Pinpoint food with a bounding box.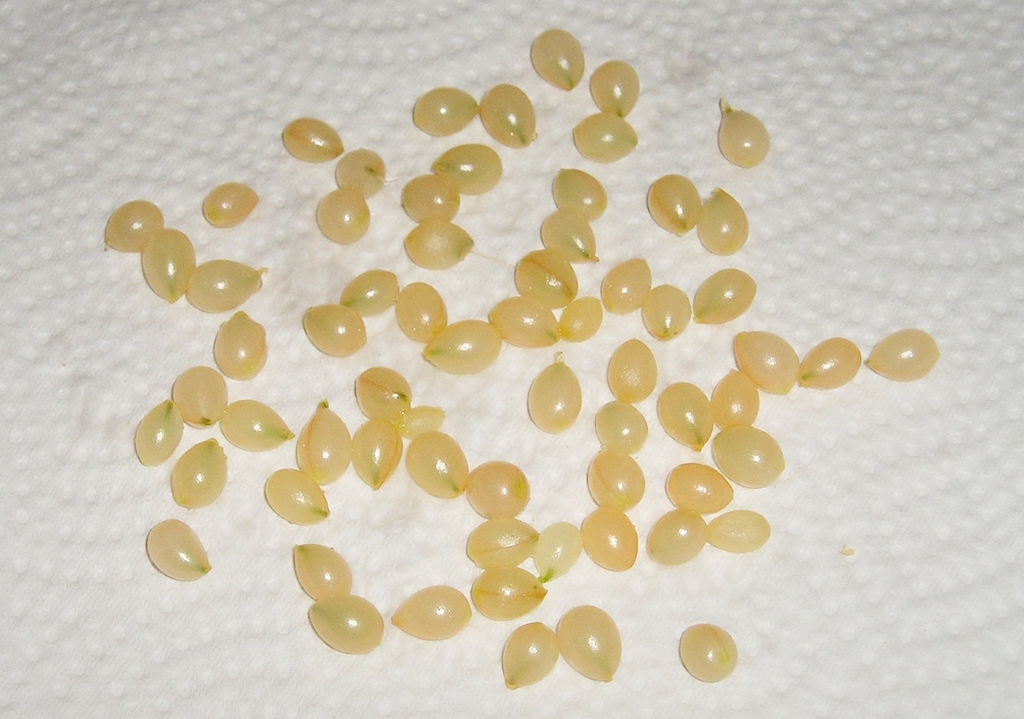
l=147, t=517, r=214, b=582.
